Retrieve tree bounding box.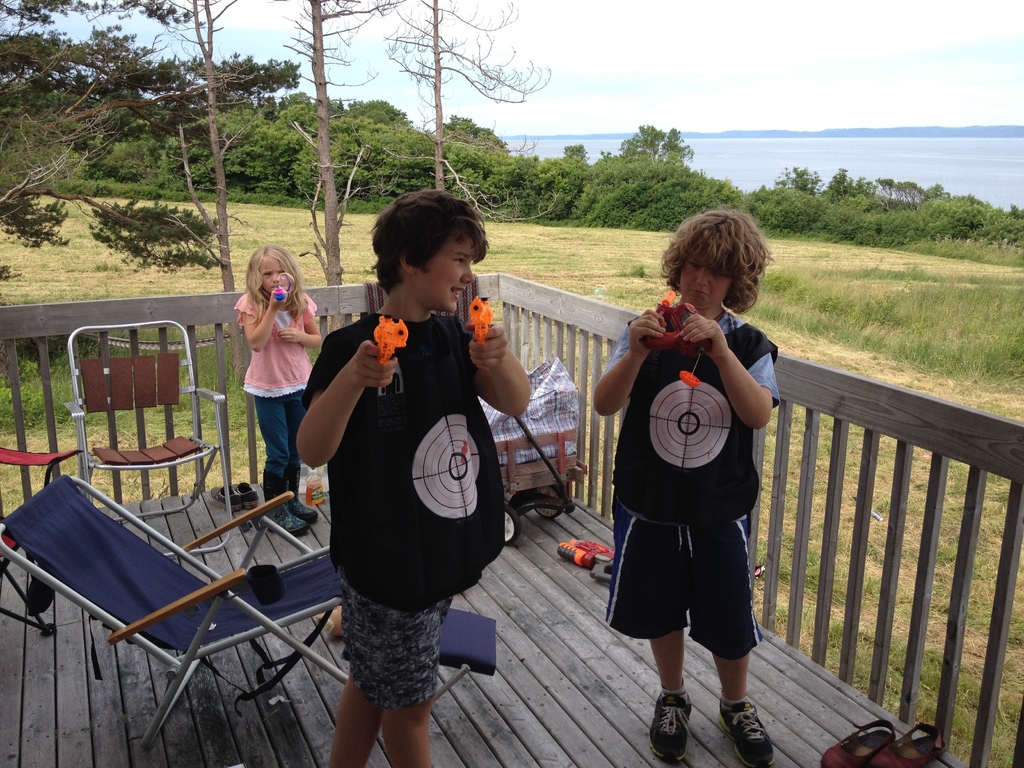
Bounding box: box(0, 0, 296, 274).
